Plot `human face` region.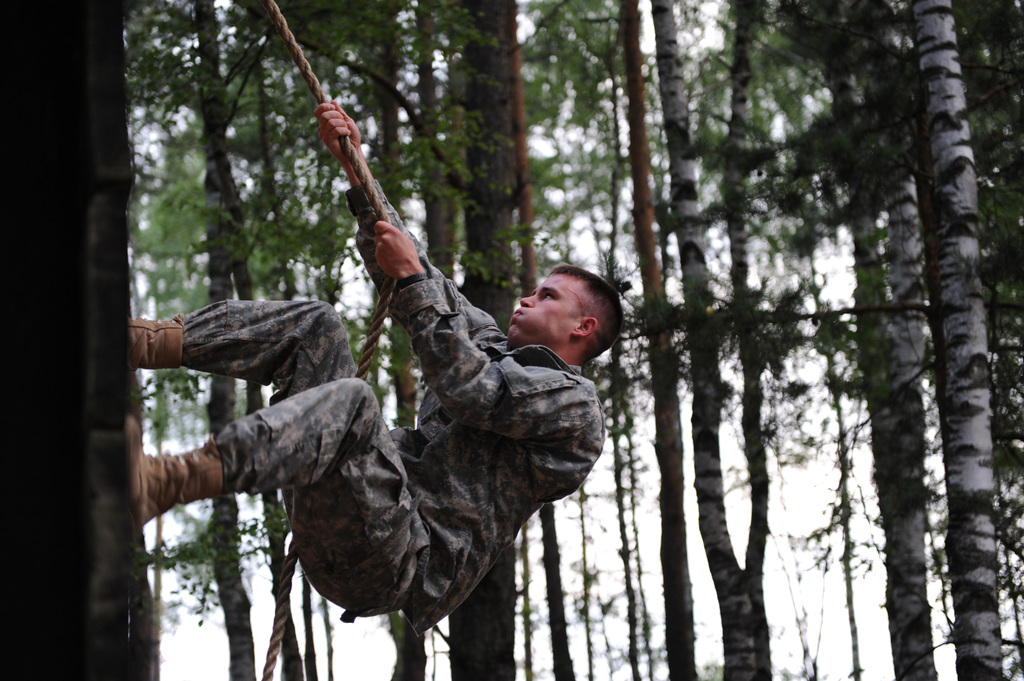
Plotted at [505, 276, 588, 345].
